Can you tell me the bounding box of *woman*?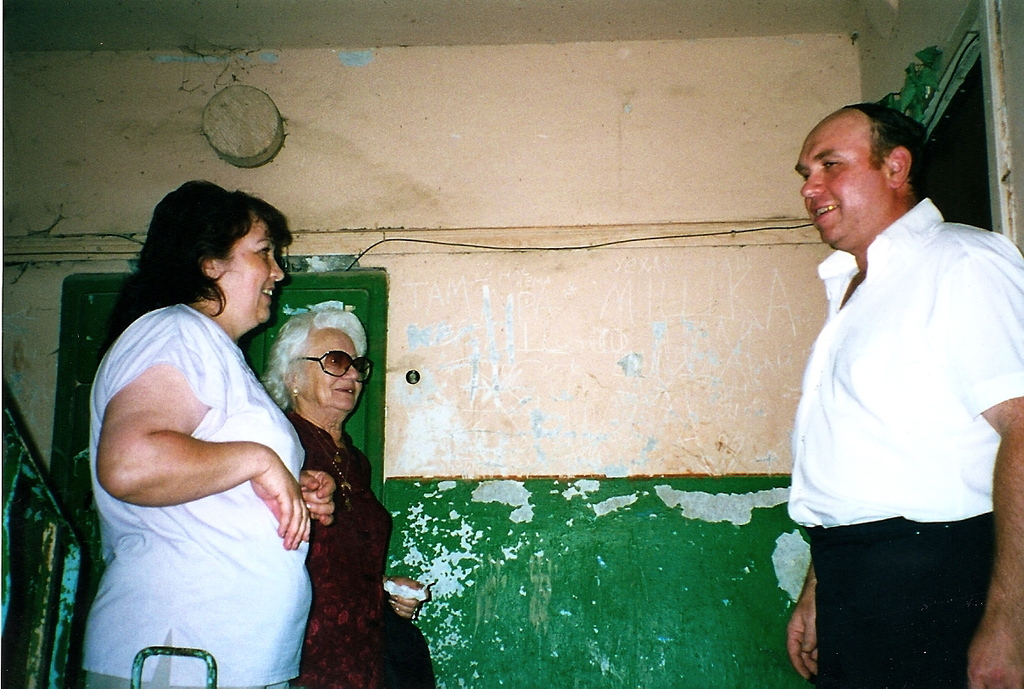
{"x1": 256, "y1": 310, "x2": 438, "y2": 688}.
